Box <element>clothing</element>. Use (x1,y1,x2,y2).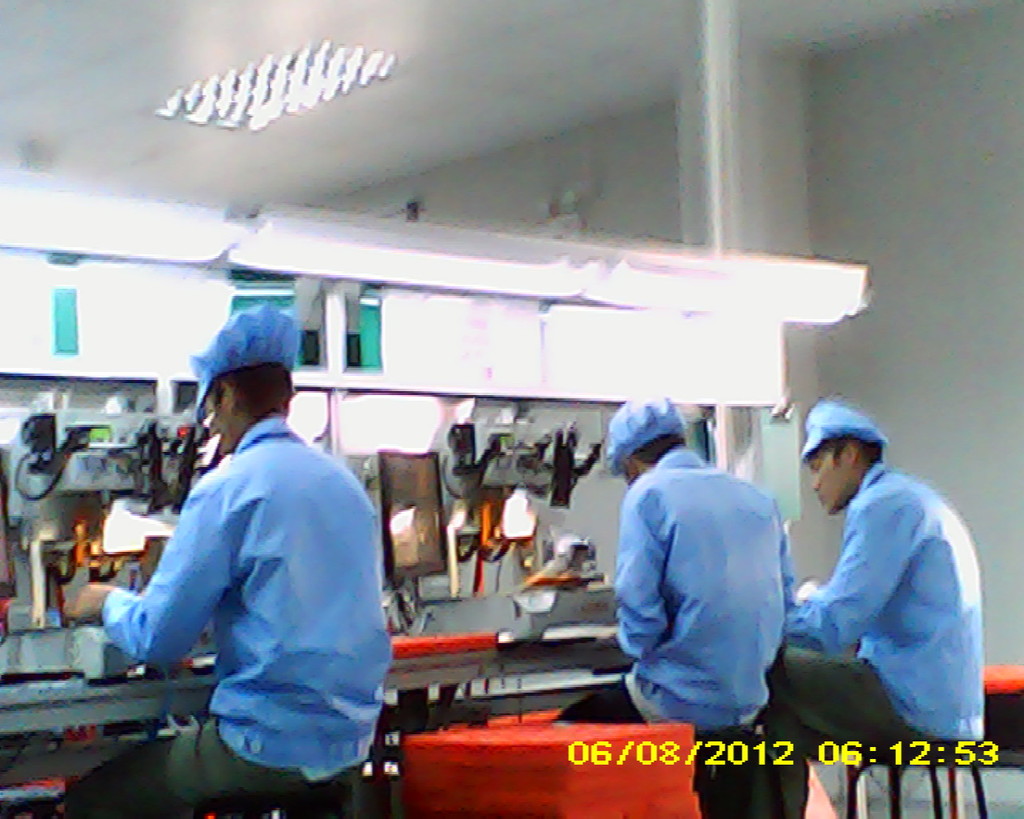
(65,401,386,818).
